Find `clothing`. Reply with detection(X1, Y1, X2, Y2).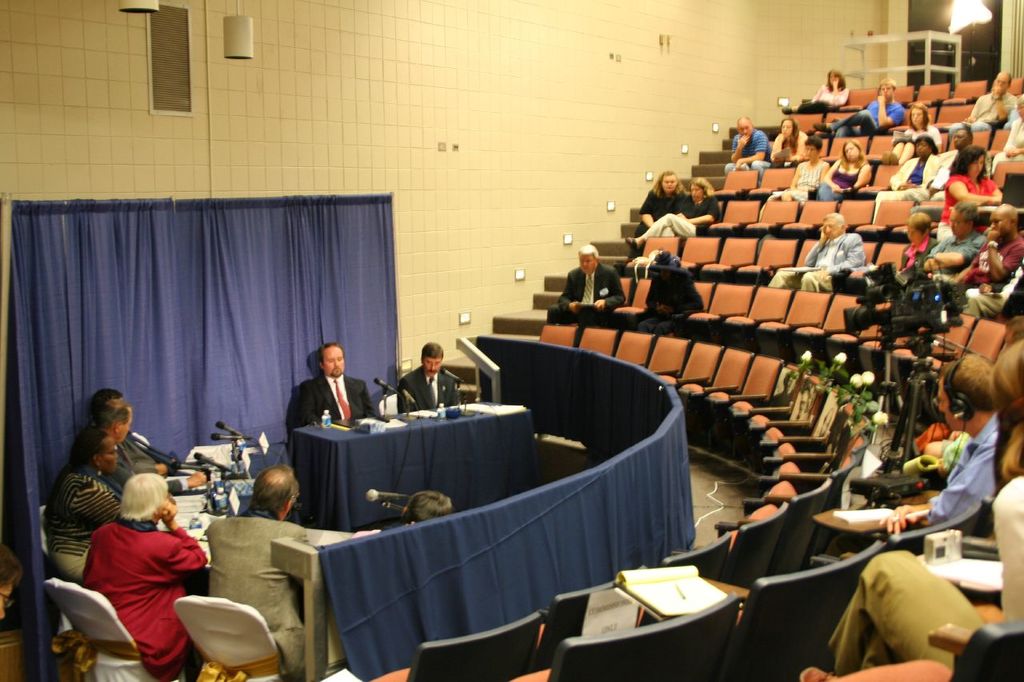
detection(928, 232, 987, 273).
